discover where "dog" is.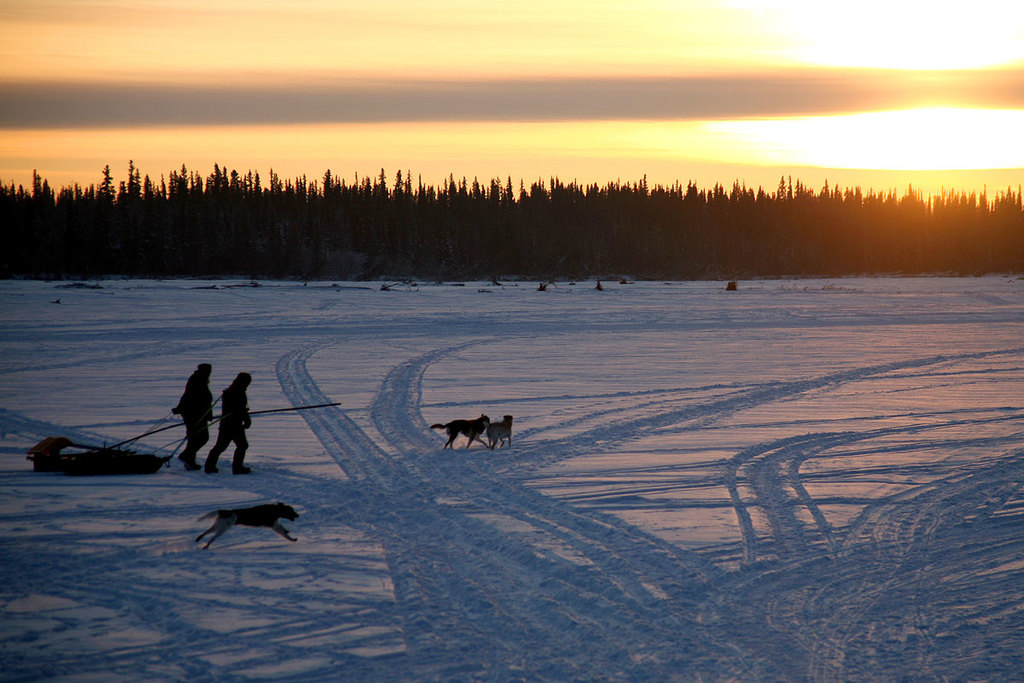
Discovered at 429,412,485,449.
